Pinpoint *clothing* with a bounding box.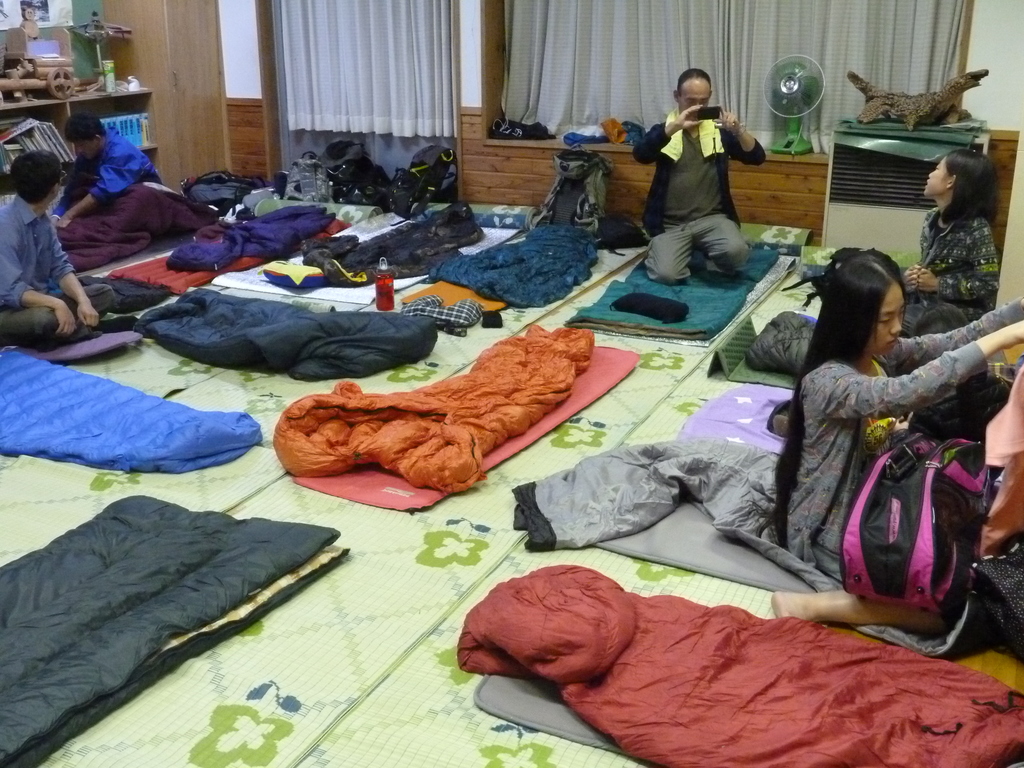
<region>791, 294, 1023, 580</region>.
